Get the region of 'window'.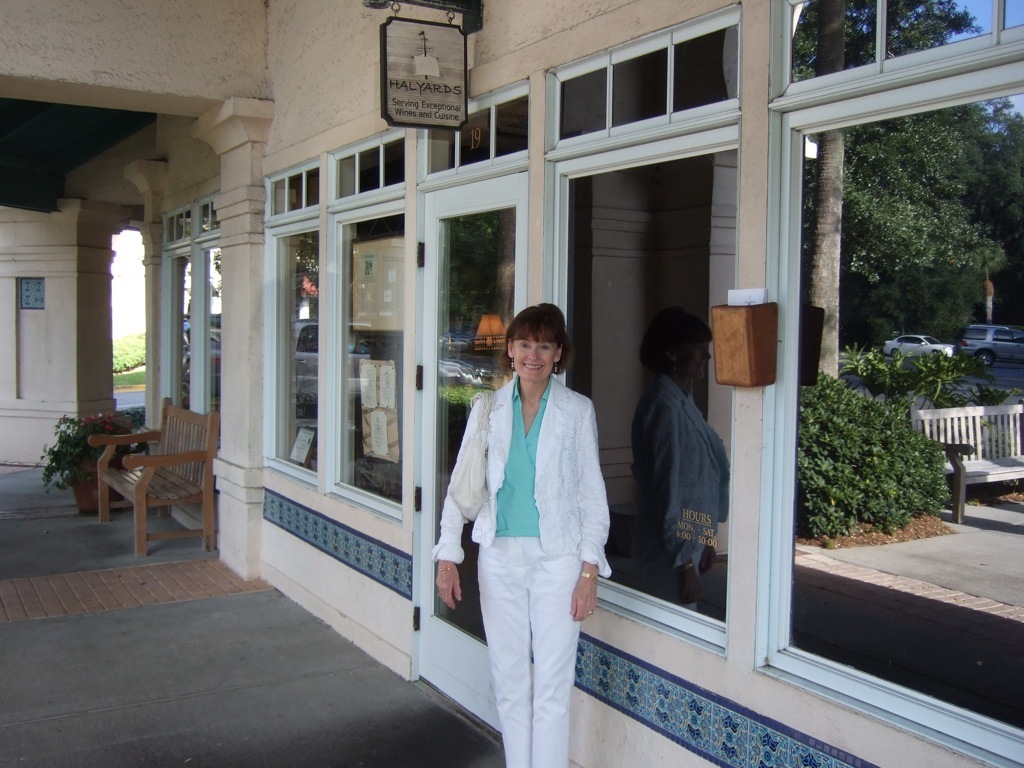
bbox=[419, 90, 546, 184].
